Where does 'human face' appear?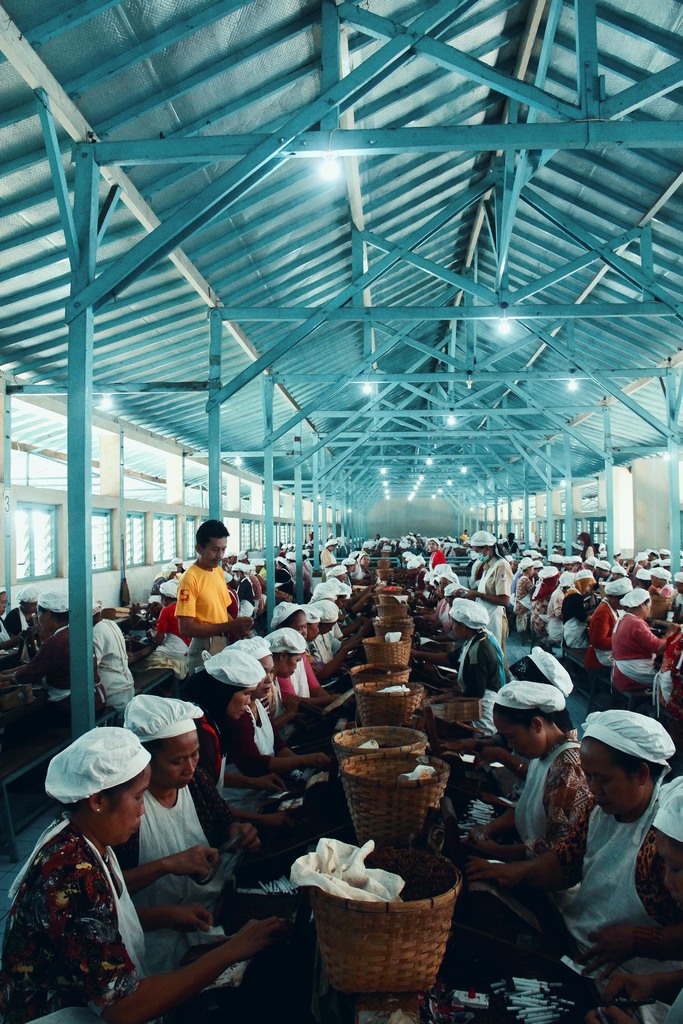
Appears at pyautogui.locateOnScreen(101, 762, 151, 846).
